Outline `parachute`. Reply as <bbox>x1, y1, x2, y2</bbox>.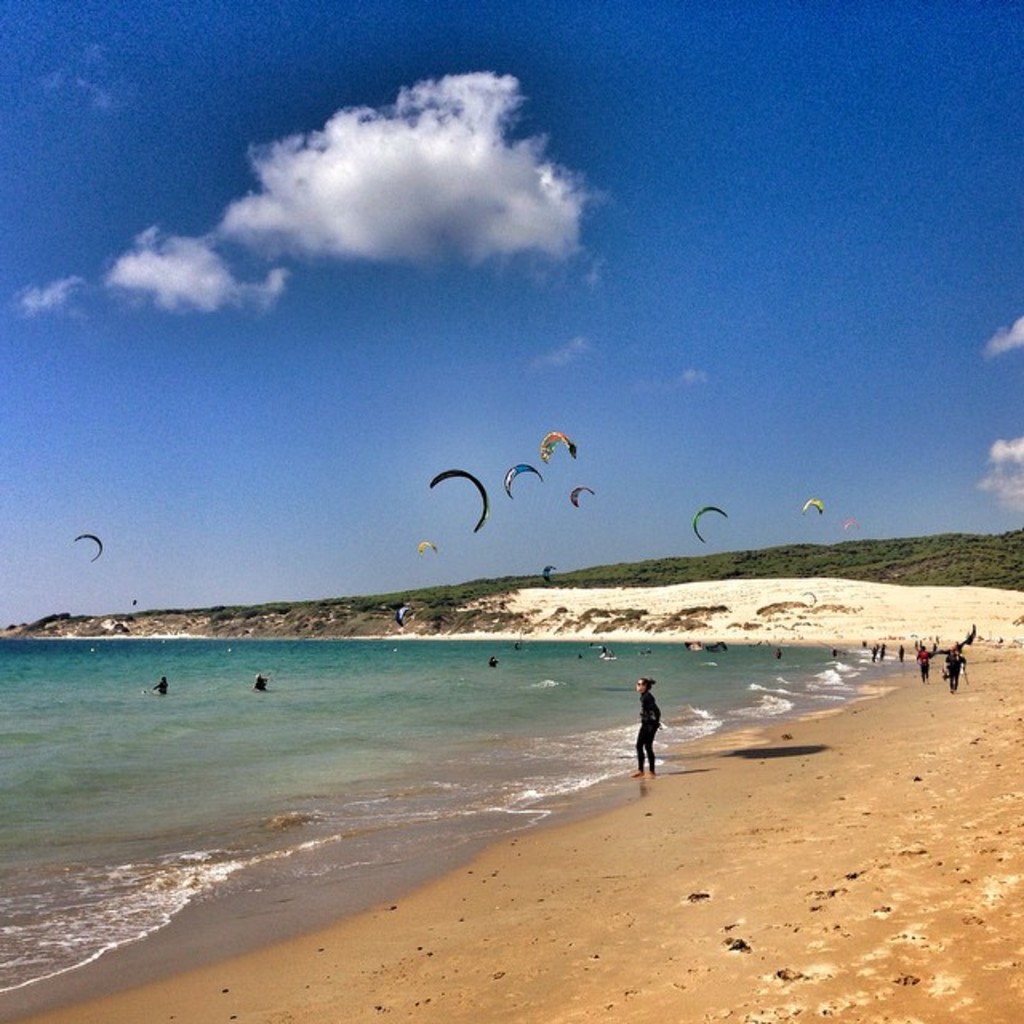
<bbox>837, 515, 862, 534</bbox>.
